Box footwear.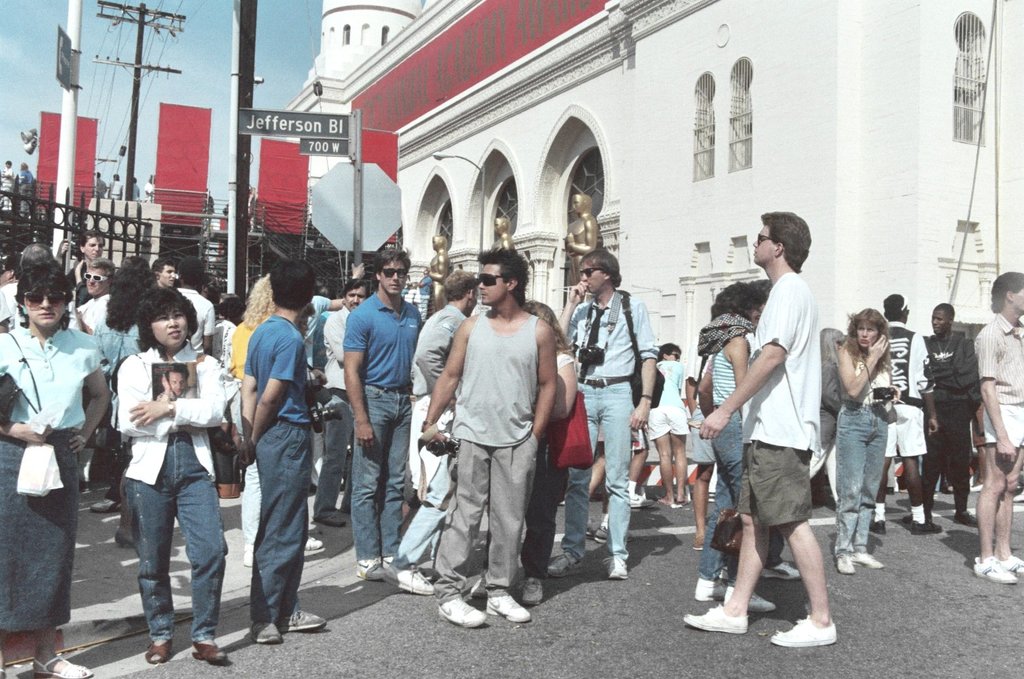
x1=586, y1=524, x2=631, y2=542.
